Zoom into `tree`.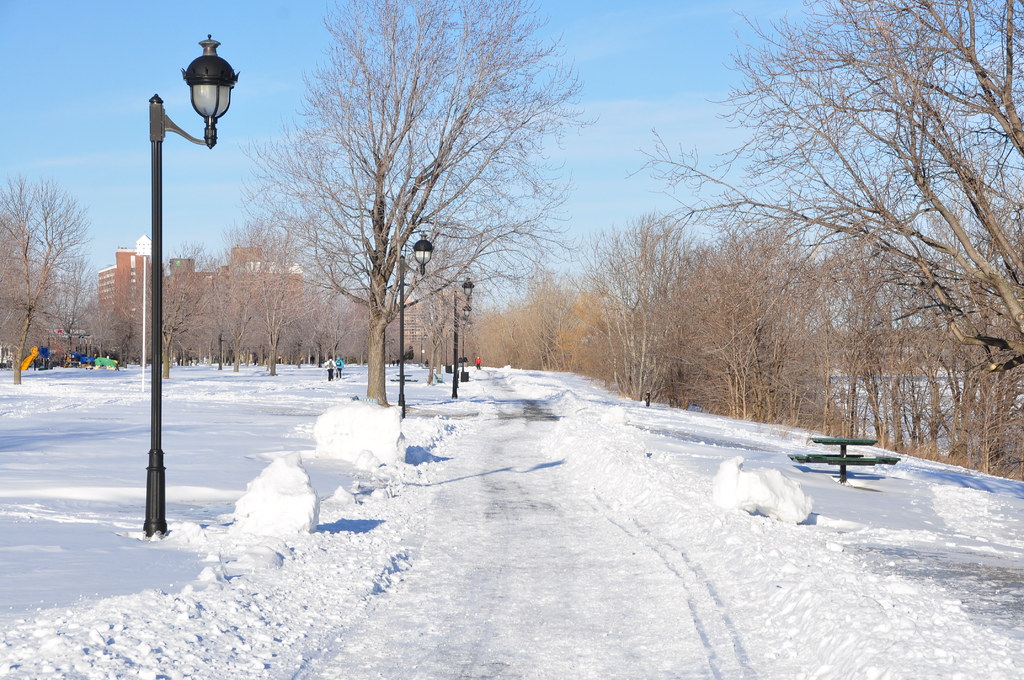
Zoom target: bbox=(255, 12, 554, 406).
